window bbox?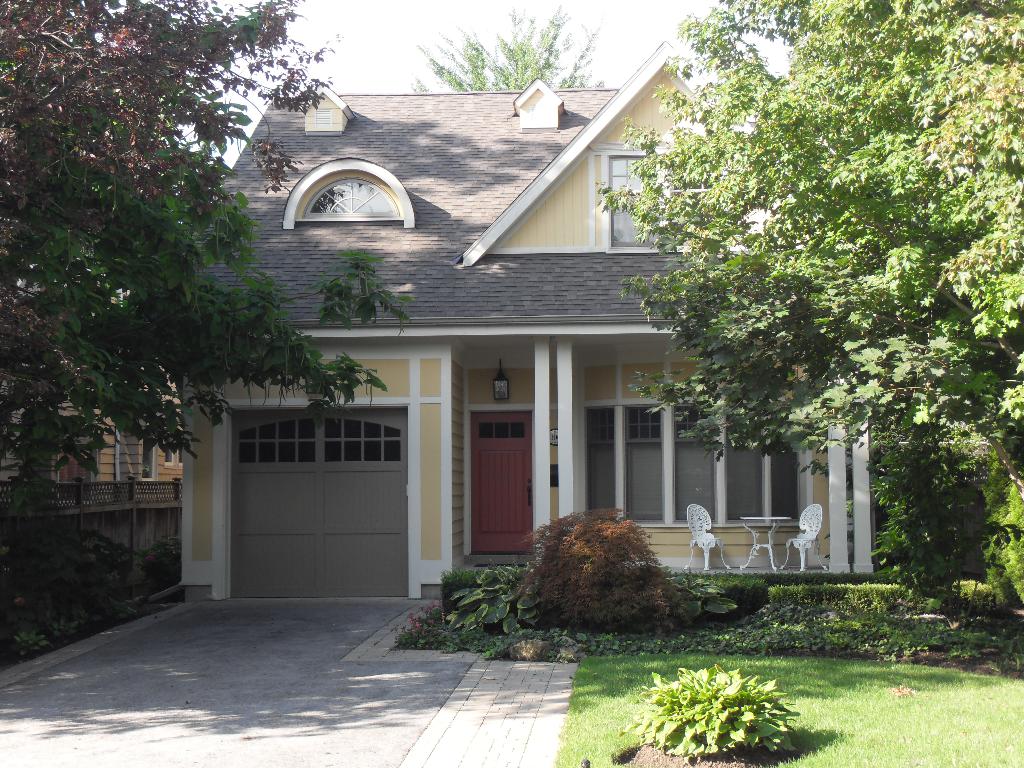
box=[113, 419, 157, 482]
